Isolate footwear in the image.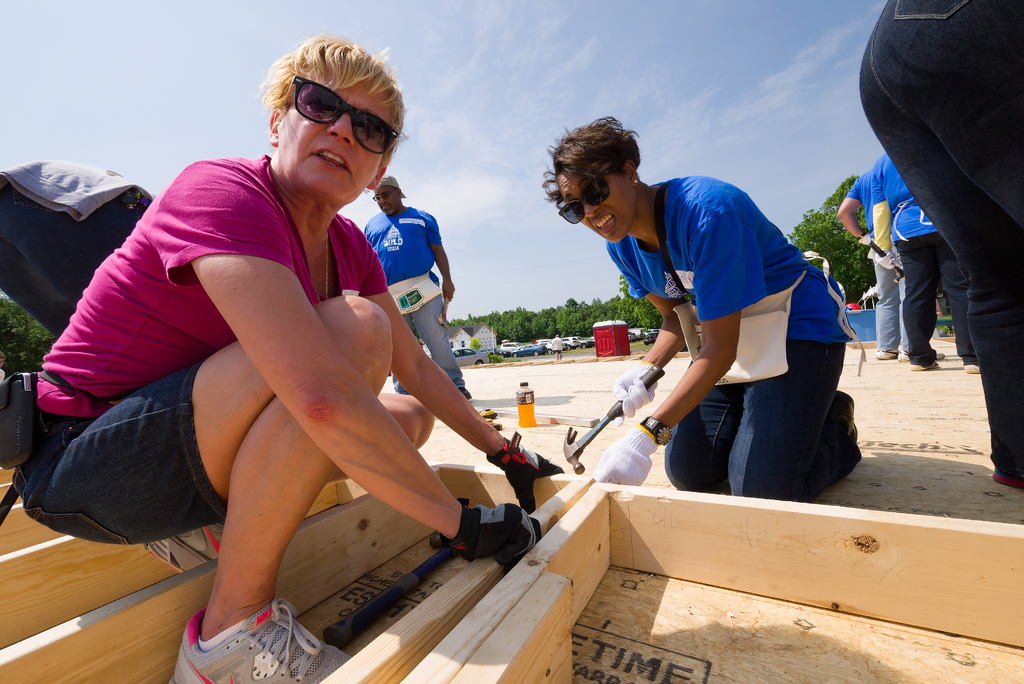
Isolated region: bbox(964, 364, 980, 373).
